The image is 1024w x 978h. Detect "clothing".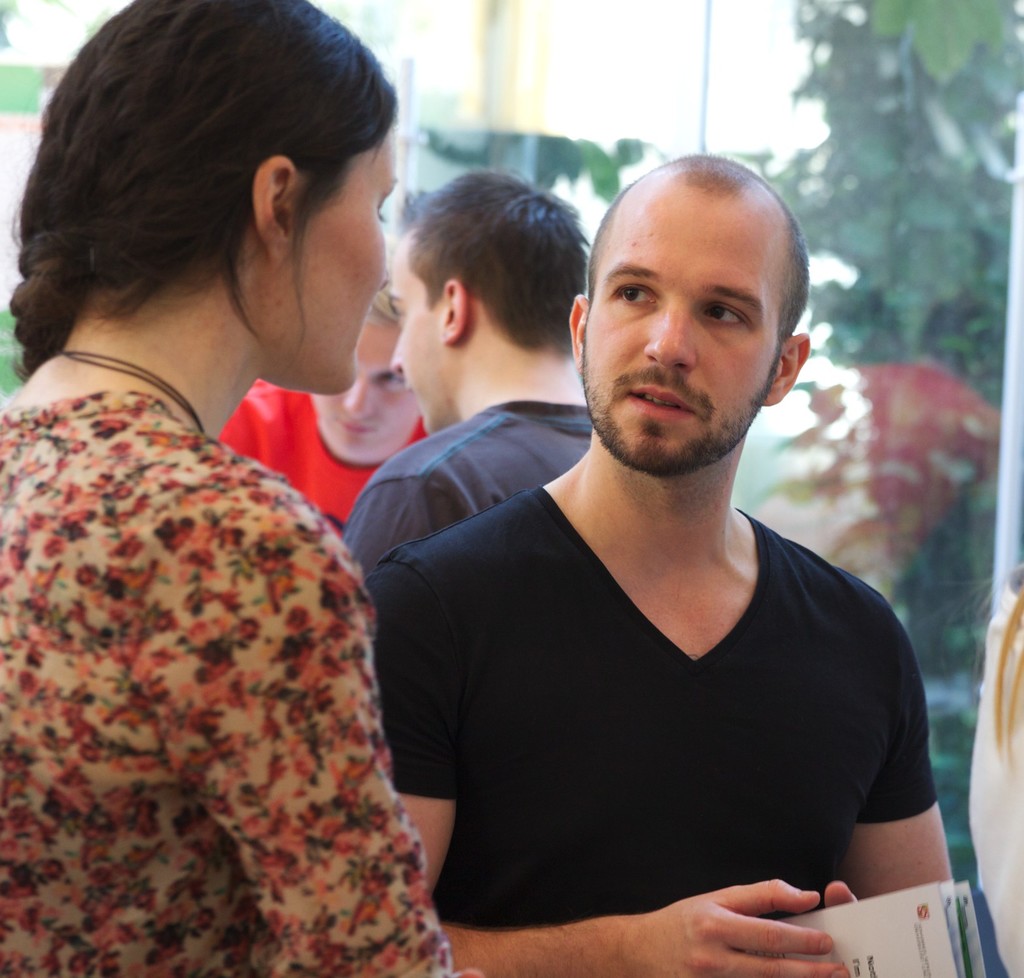
Detection: BBox(0, 391, 454, 977).
